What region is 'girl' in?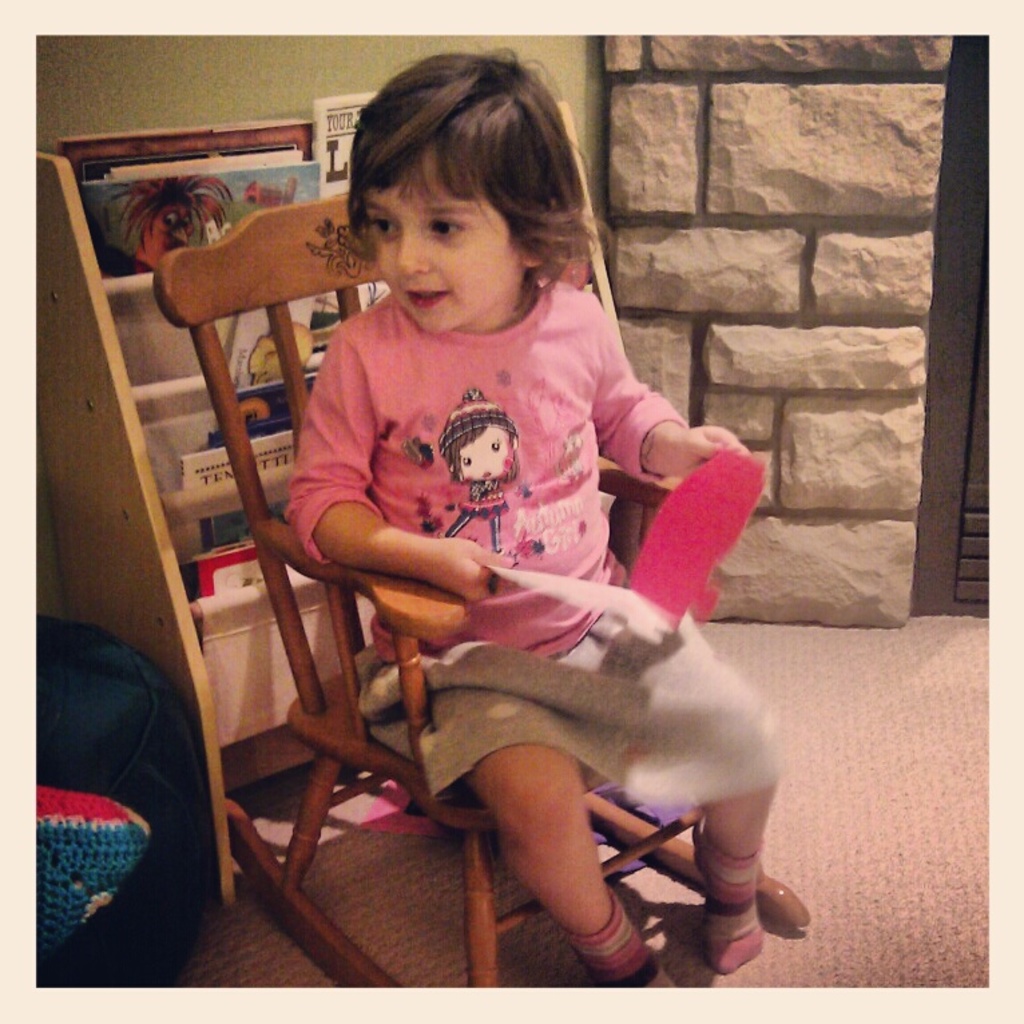
(285,37,773,989).
